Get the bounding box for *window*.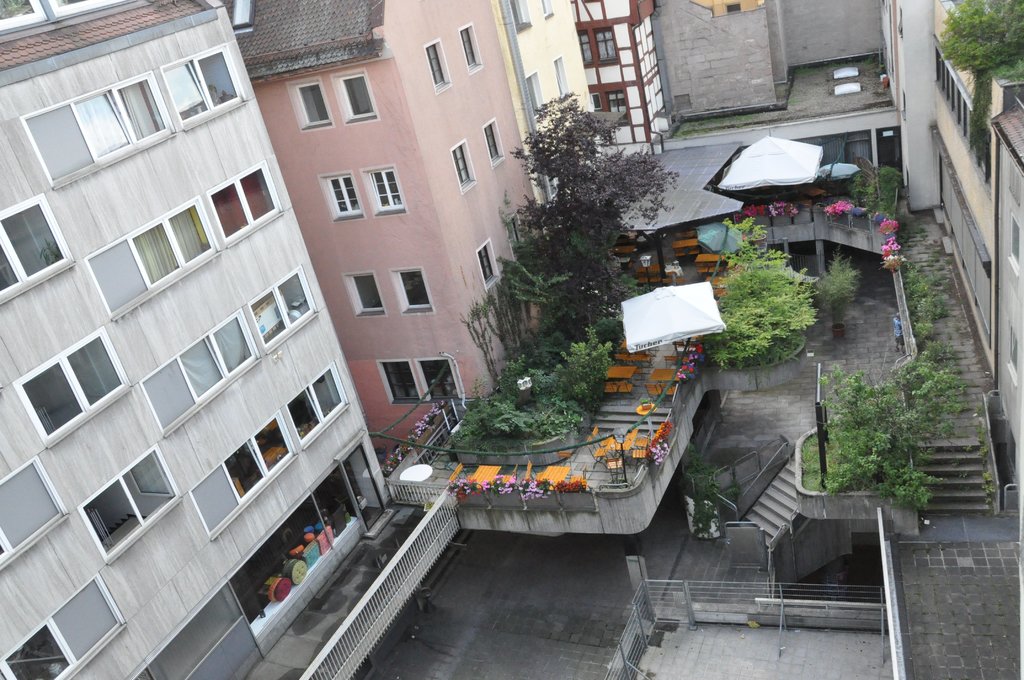
region(460, 24, 483, 73).
